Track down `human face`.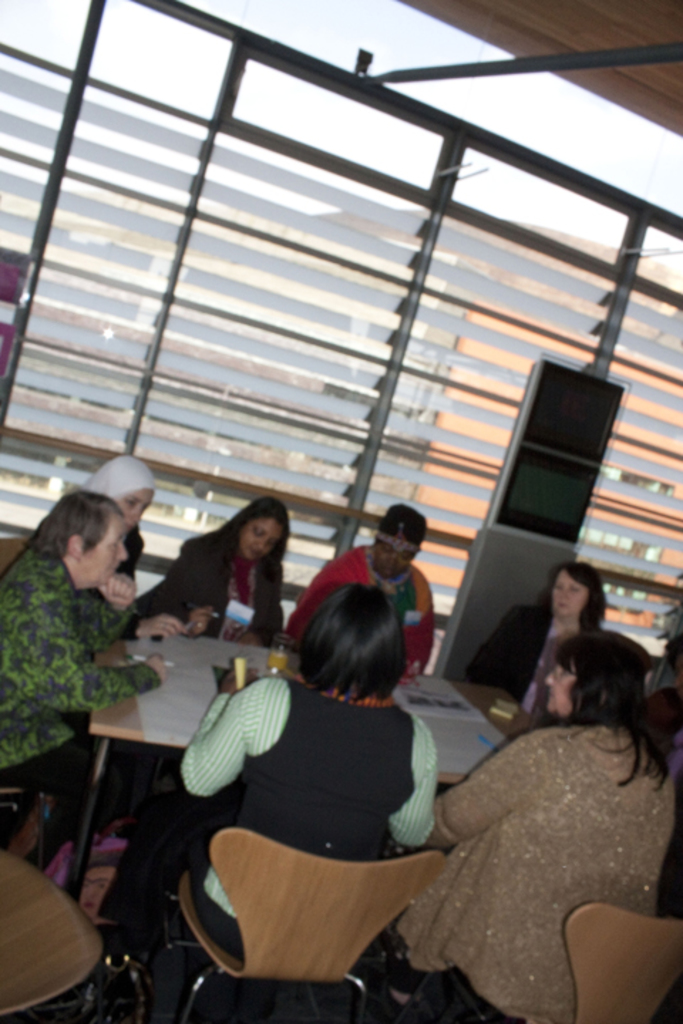
Tracked to Rect(544, 661, 572, 718).
